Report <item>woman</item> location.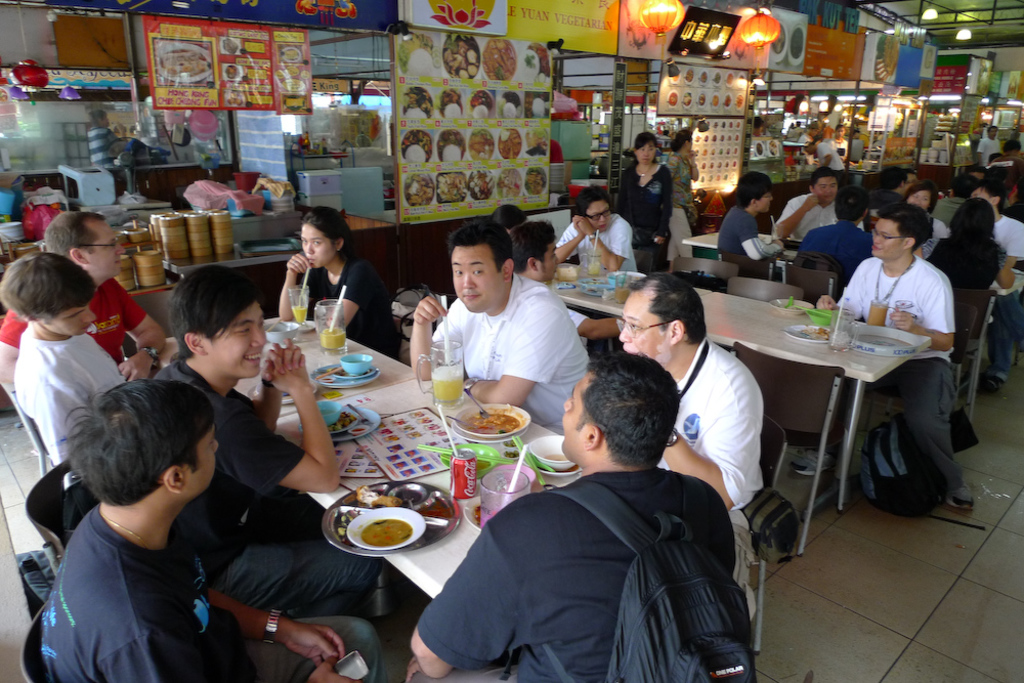
Report: box=[275, 205, 403, 364].
